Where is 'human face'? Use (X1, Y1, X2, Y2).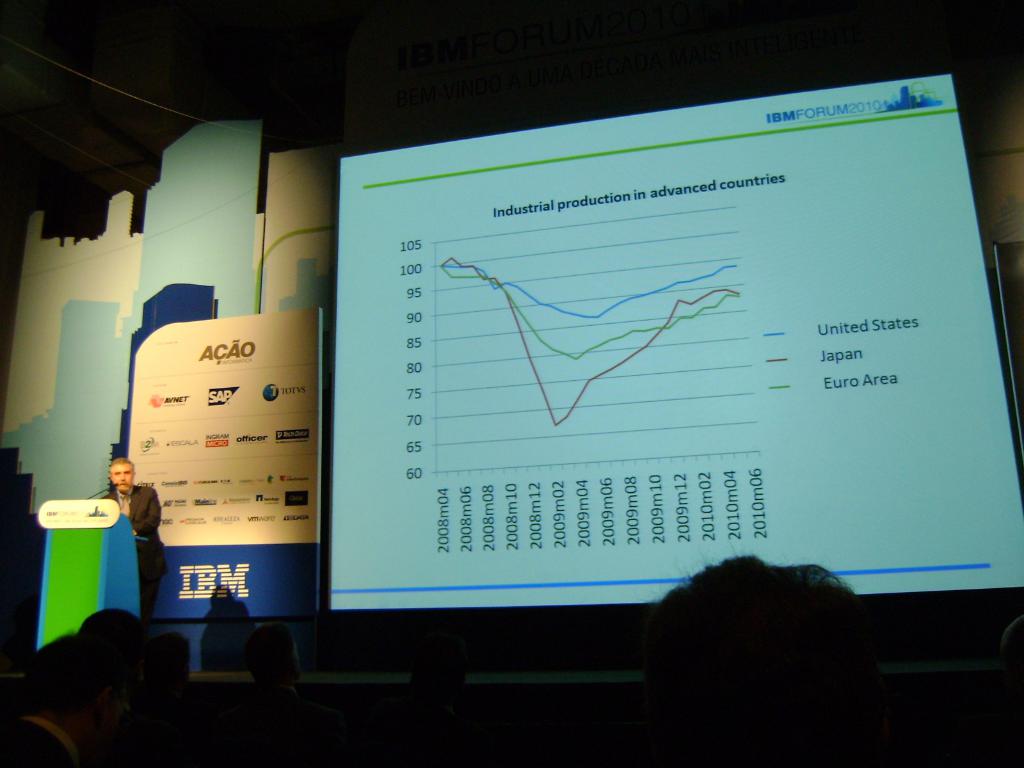
(109, 462, 135, 495).
